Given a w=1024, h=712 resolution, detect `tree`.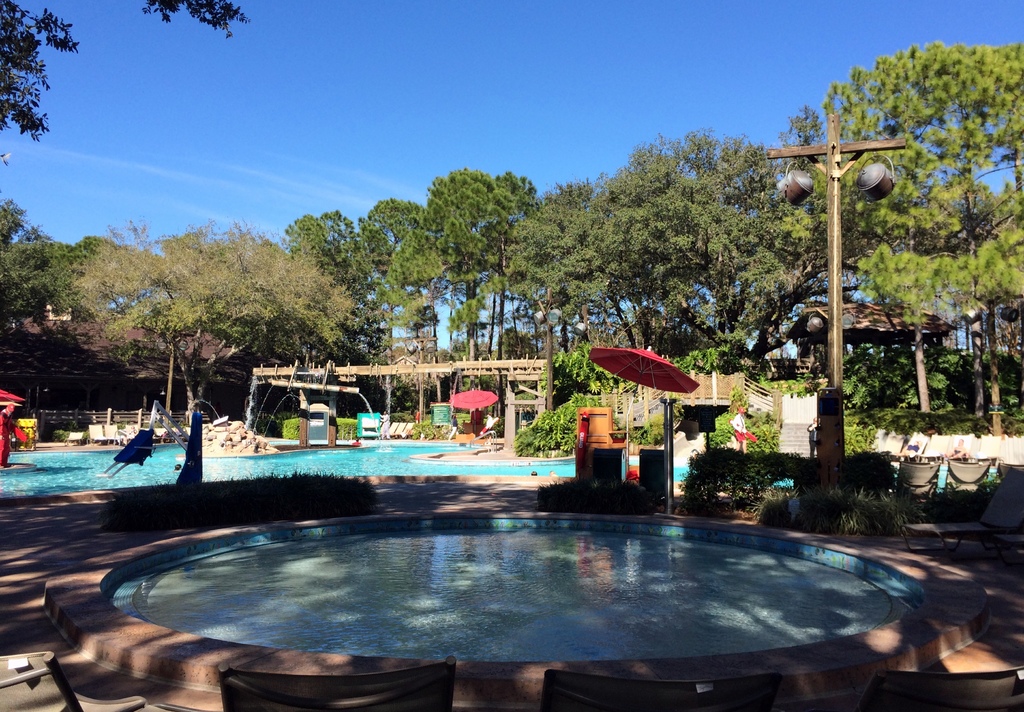
bbox=(496, 166, 538, 350).
